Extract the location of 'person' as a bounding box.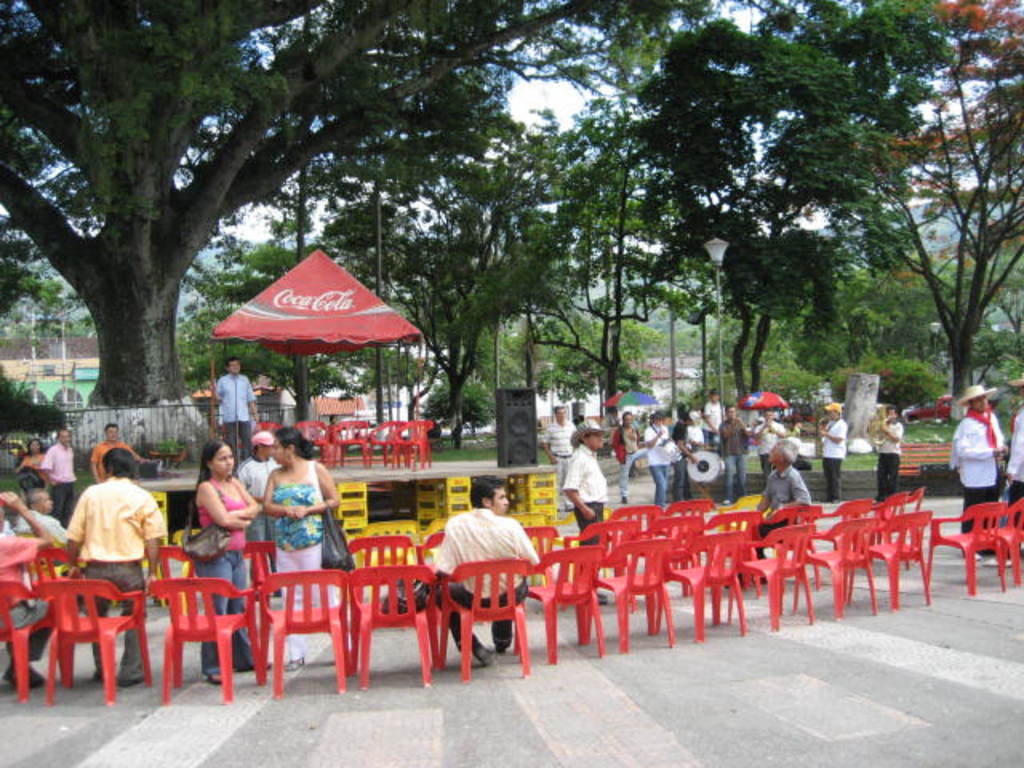
BBox(21, 488, 64, 546).
